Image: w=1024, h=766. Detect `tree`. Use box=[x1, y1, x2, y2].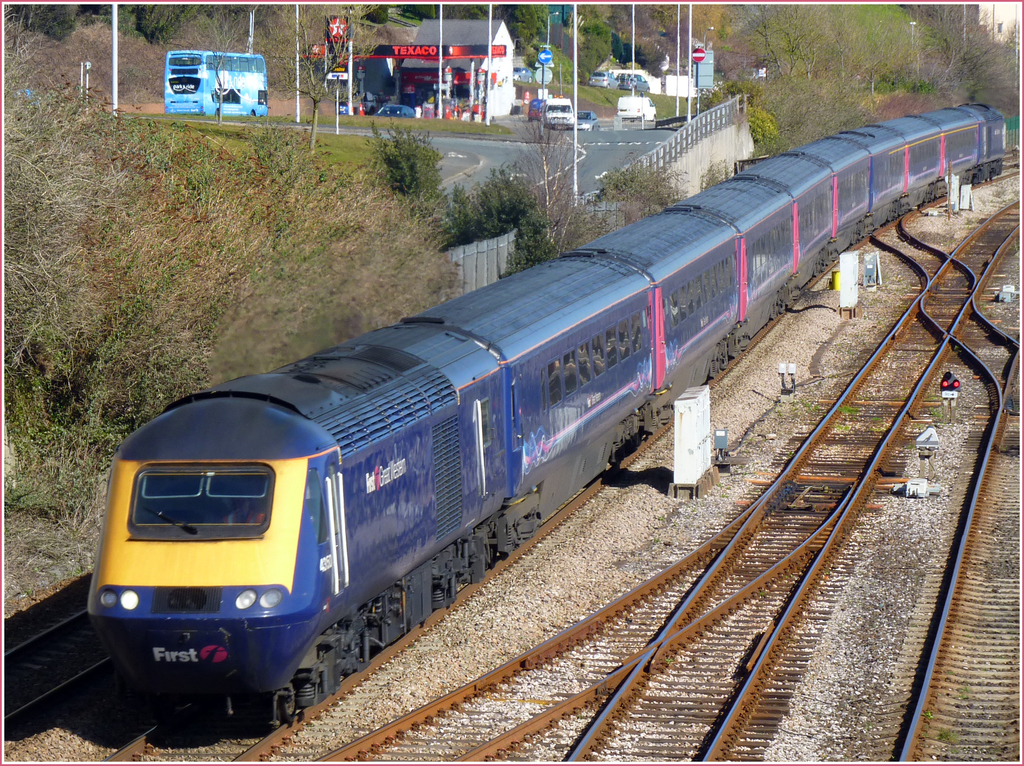
box=[937, 0, 1018, 124].
